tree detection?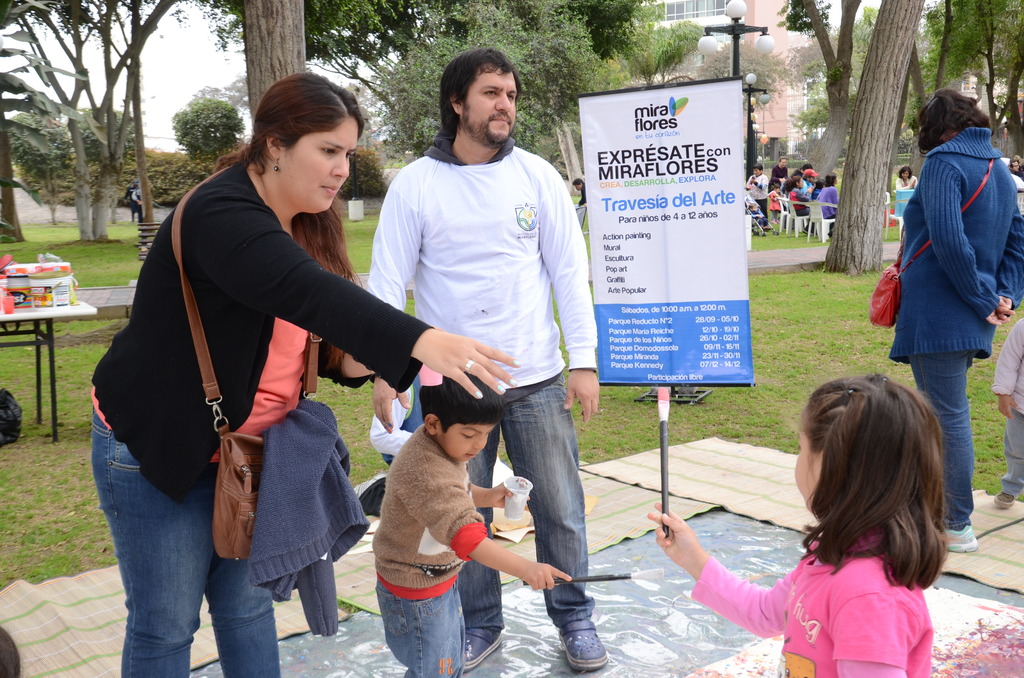
(420,0,655,75)
